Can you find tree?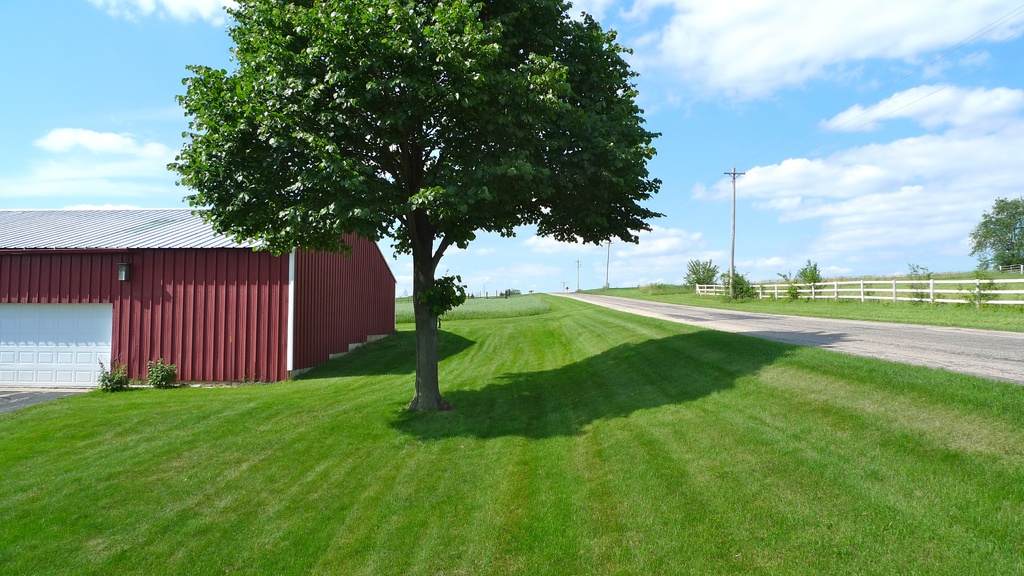
Yes, bounding box: left=775, top=259, right=825, bottom=303.
